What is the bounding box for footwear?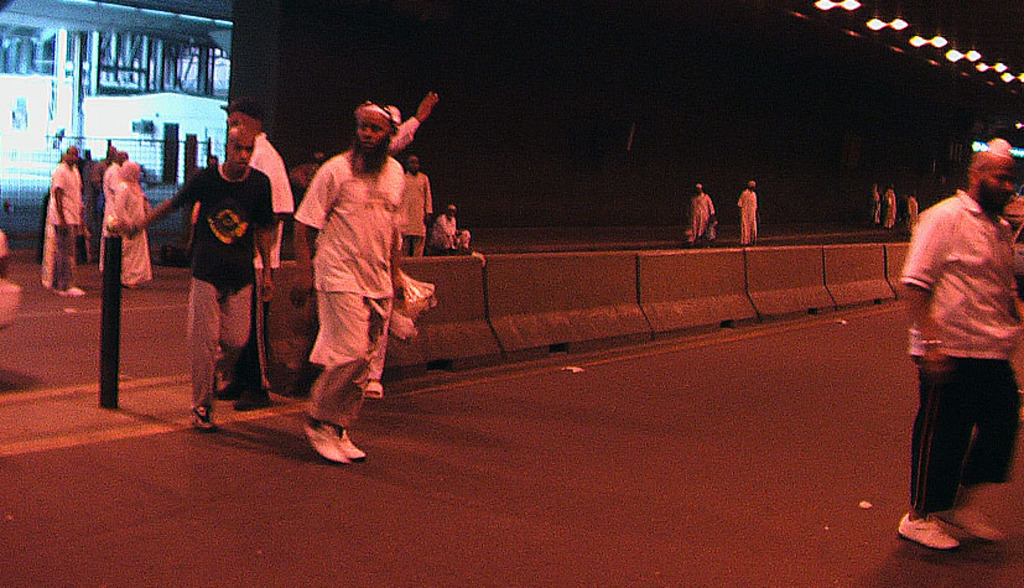
(937, 501, 1002, 536).
